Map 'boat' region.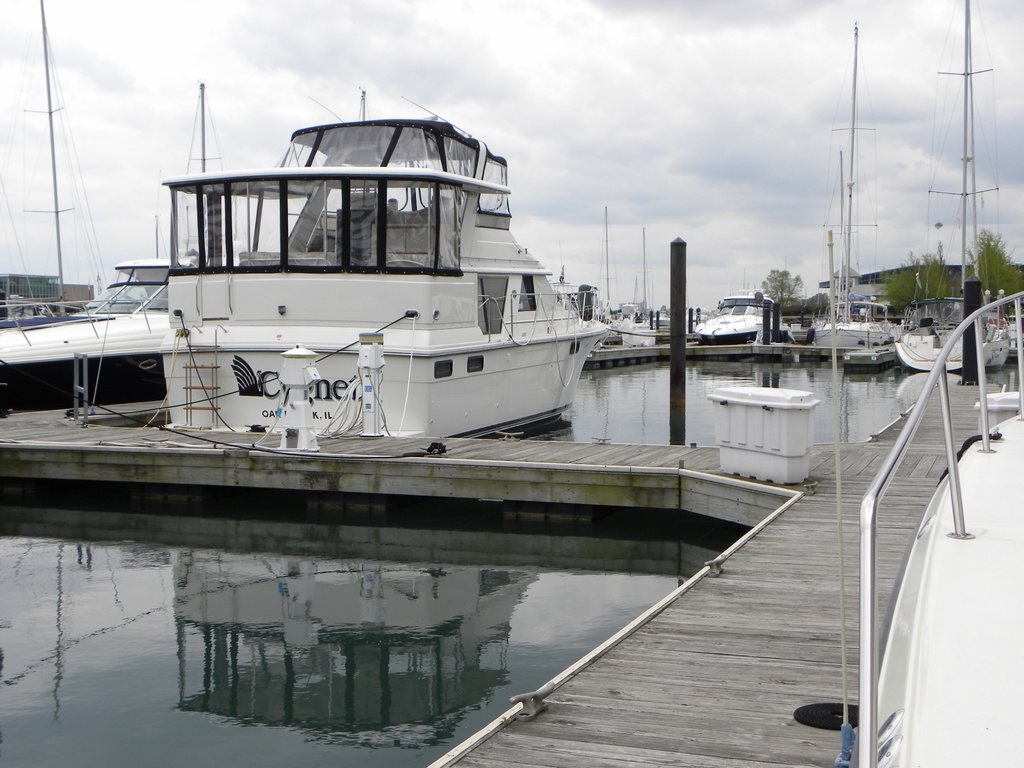
Mapped to select_region(0, 253, 191, 423).
